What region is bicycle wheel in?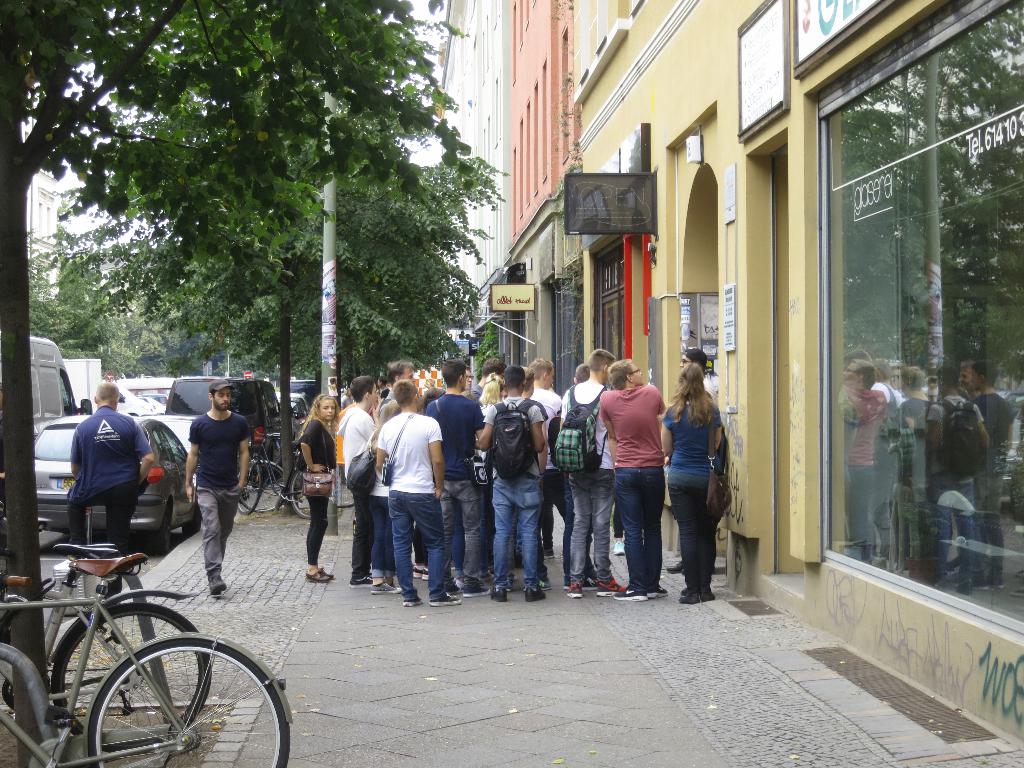
bbox(86, 631, 288, 767).
